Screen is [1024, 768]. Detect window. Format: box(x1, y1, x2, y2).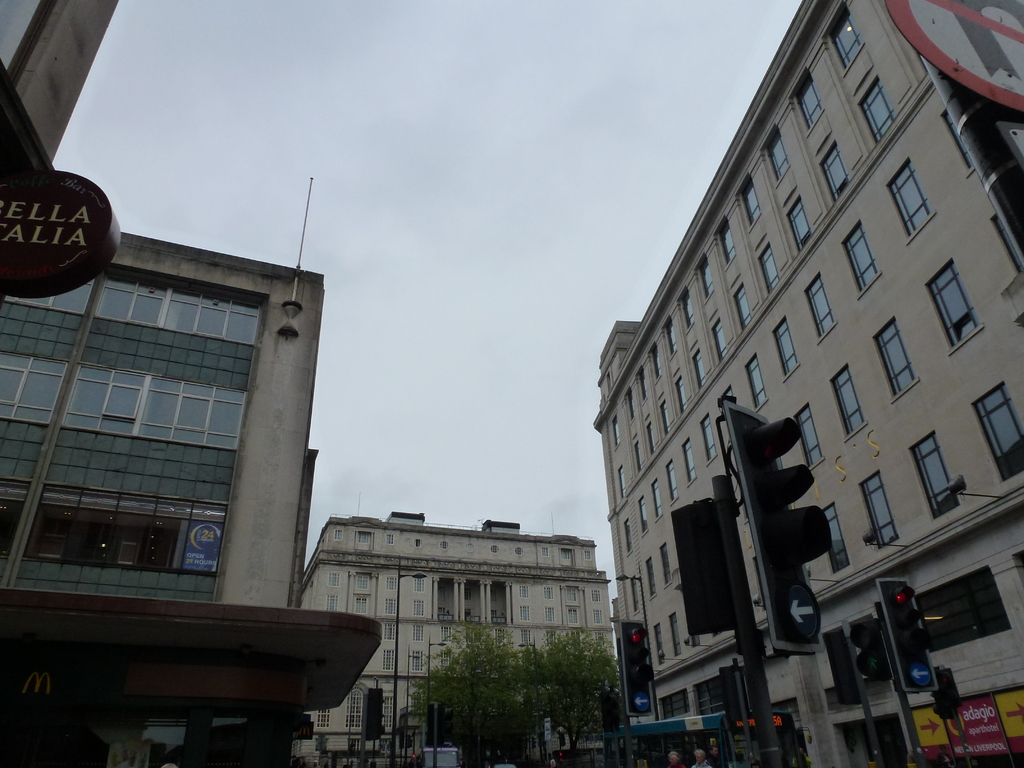
box(332, 569, 342, 585).
